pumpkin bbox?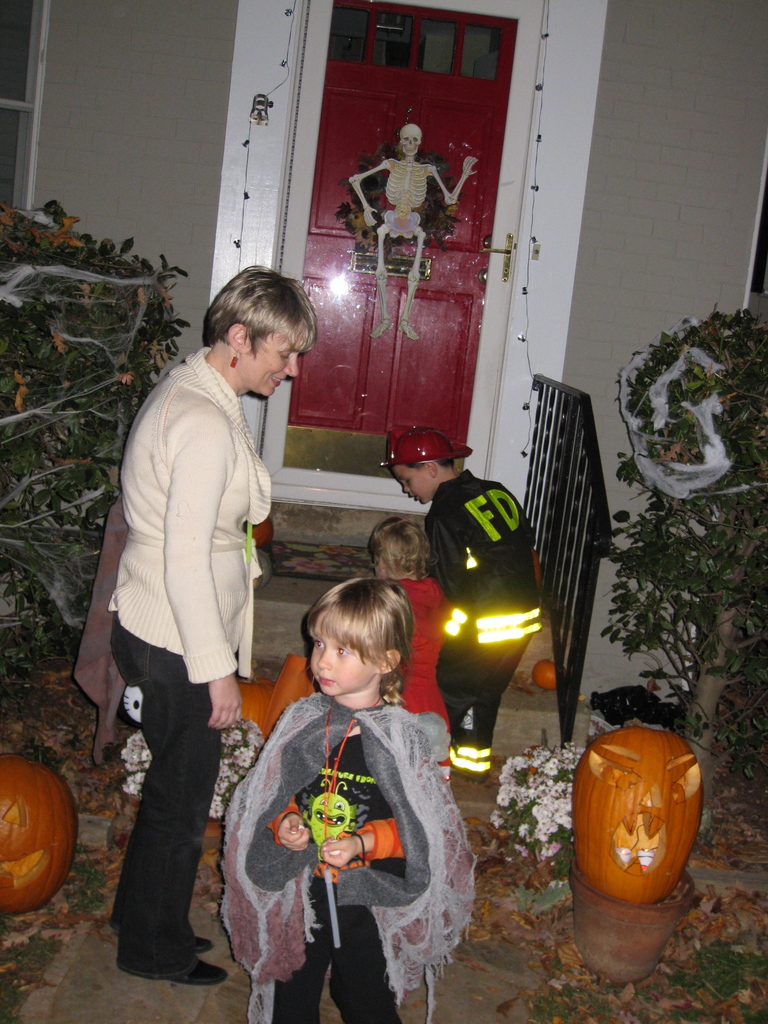
Rect(237, 666, 284, 739)
